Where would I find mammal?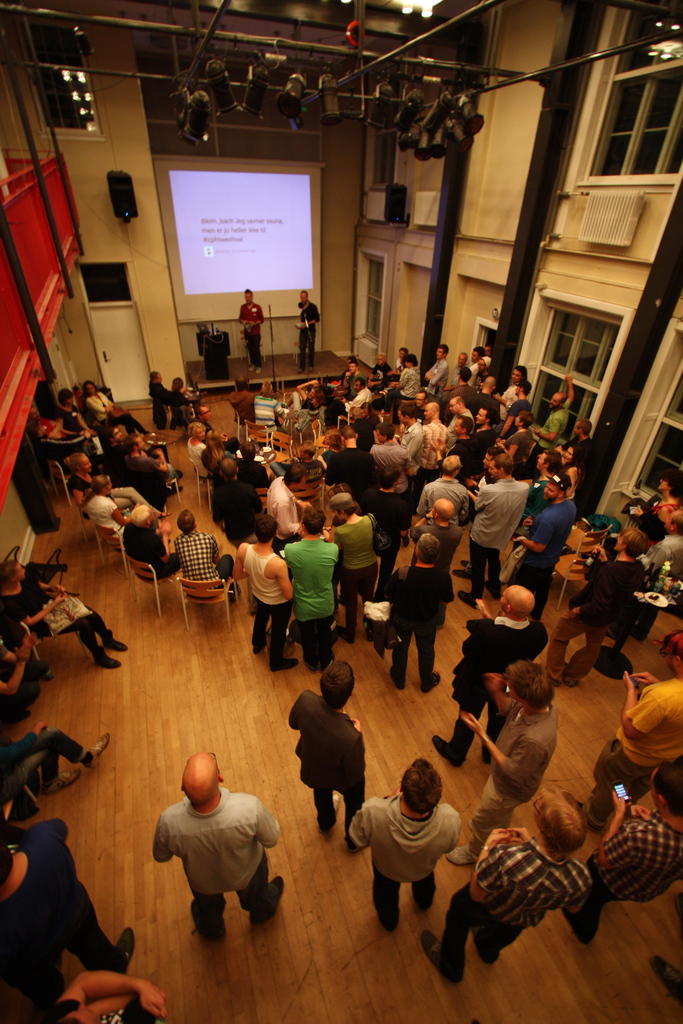
At <box>315,424,345,469</box>.
